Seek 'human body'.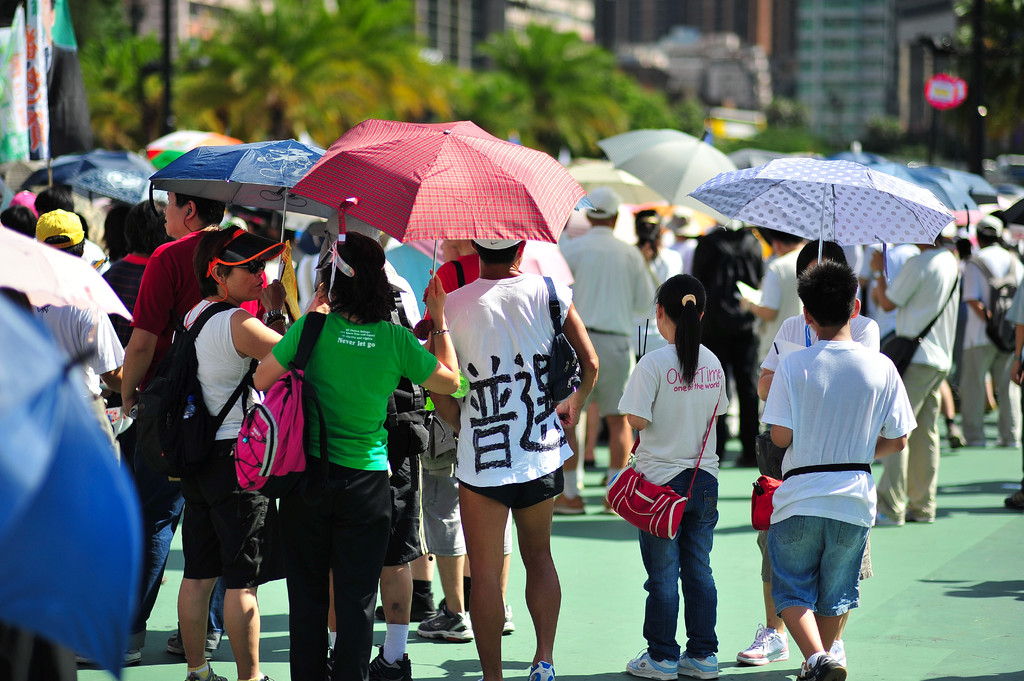
[x1=689, y1=224, x2=763, y2=467].
